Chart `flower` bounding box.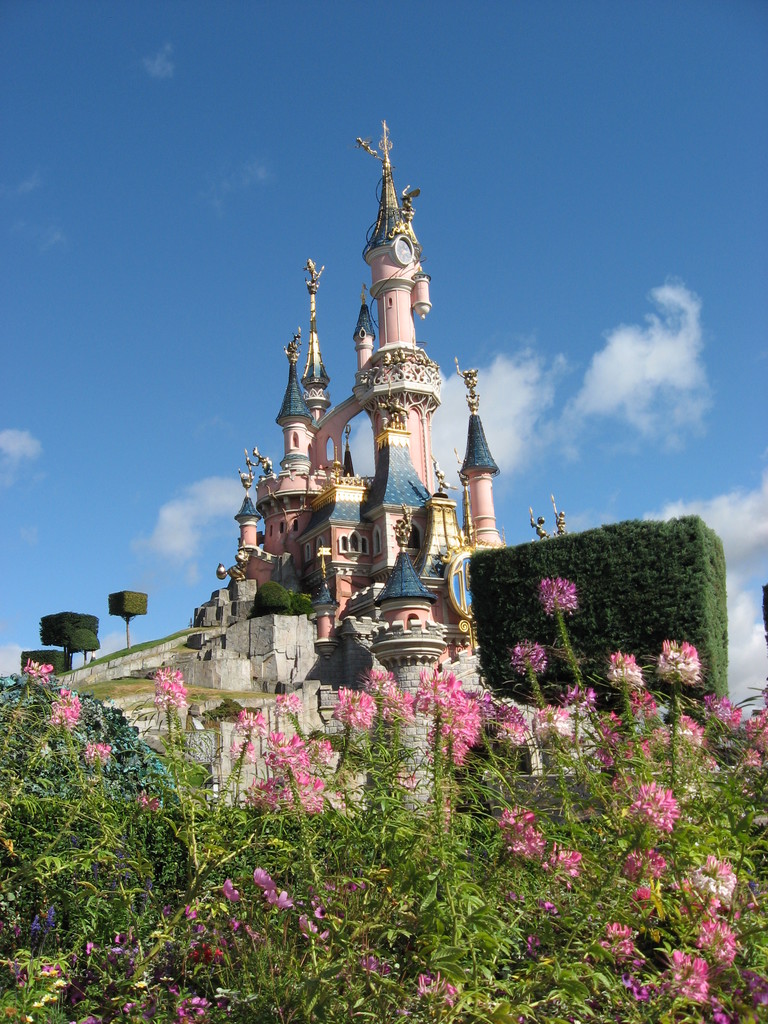
Charted: region(83, 739, 109, 767).
